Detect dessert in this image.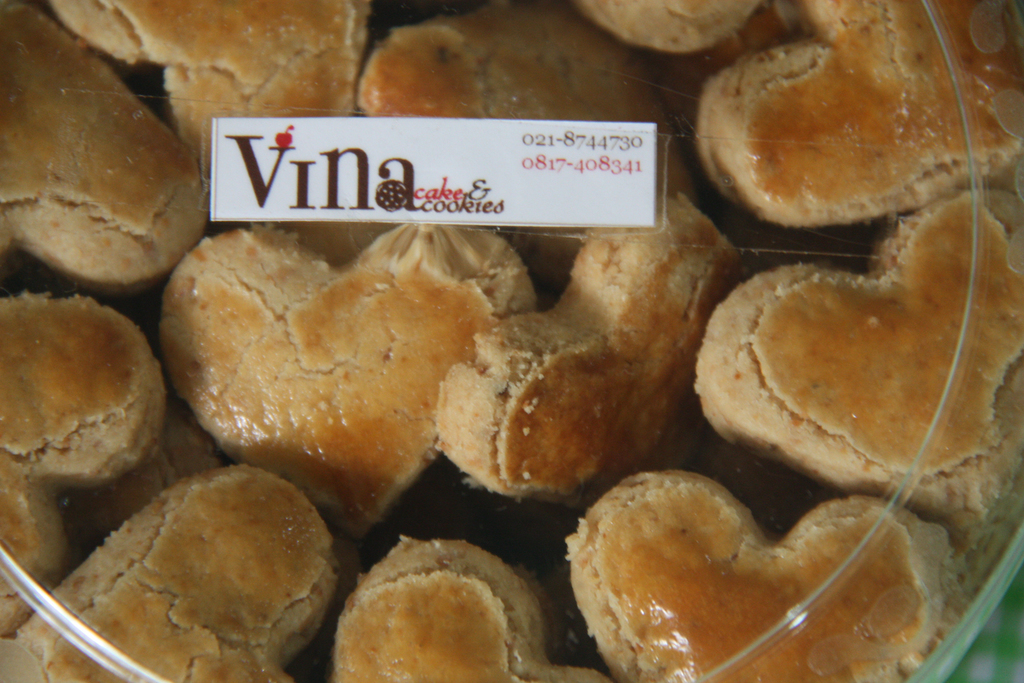
Detection: 563 467 972 682.
